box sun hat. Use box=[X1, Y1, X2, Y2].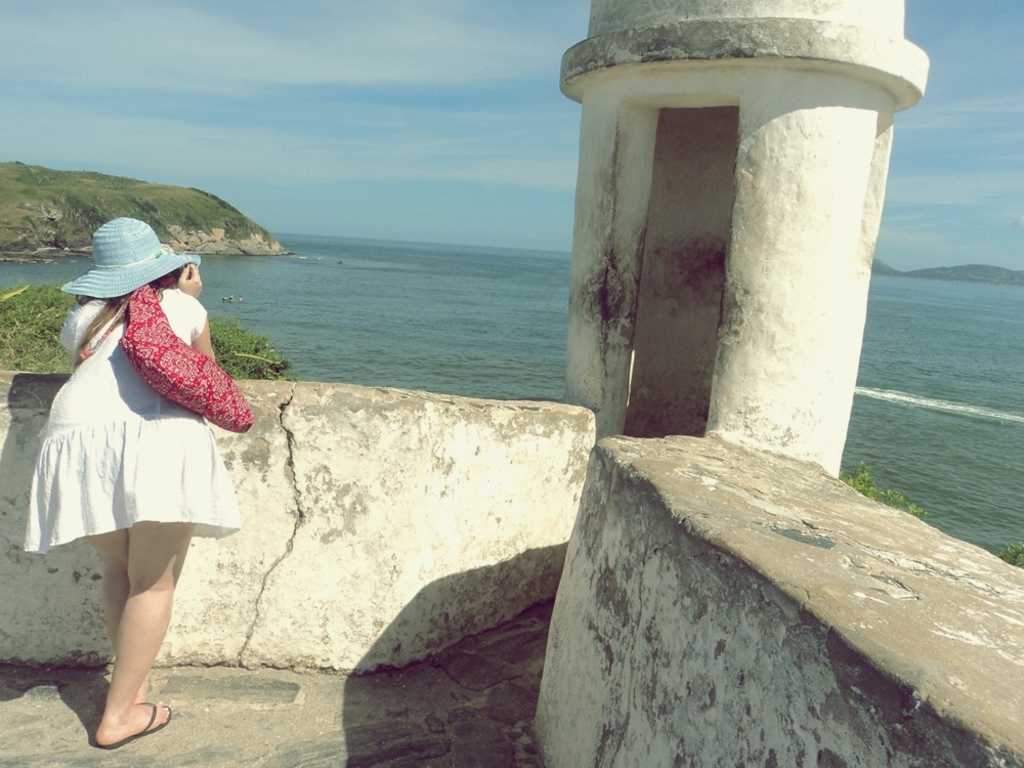
box=[60, 215, 202, 296].
